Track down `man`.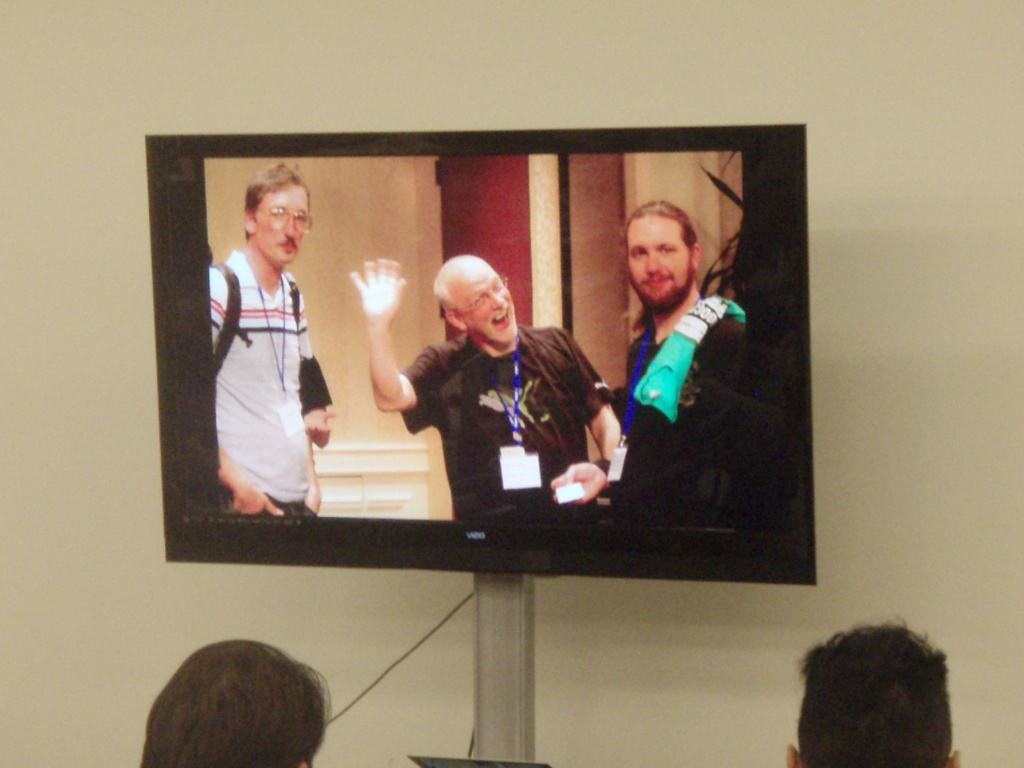
Tracked to bbox=[610, 199, 742, 529].
